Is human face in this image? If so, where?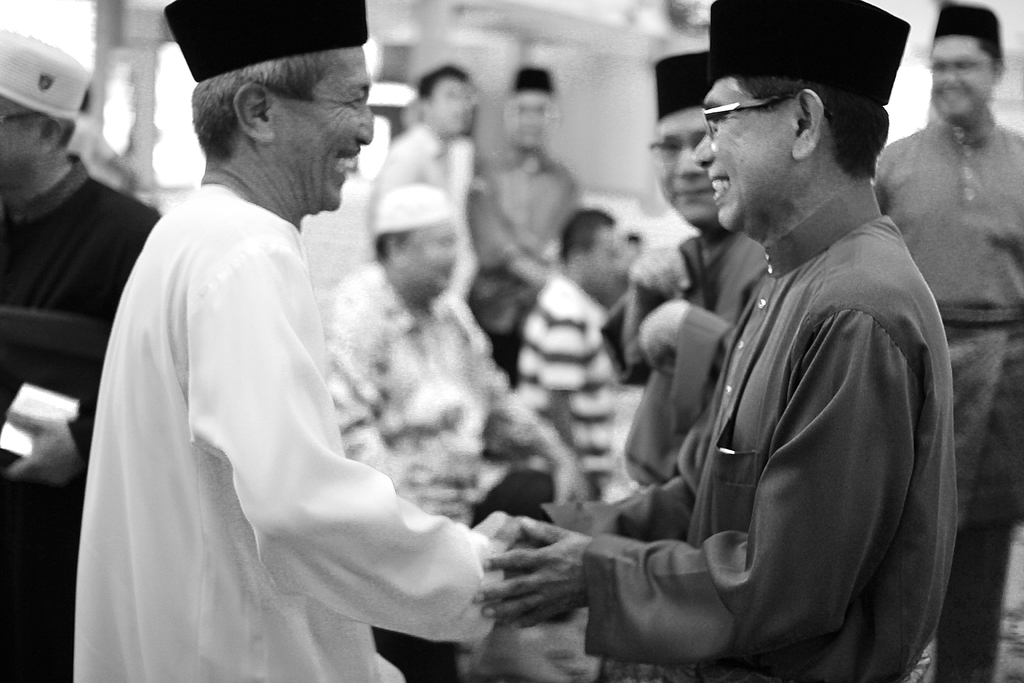
Yes, at rect(693, 79, 783, 238).
